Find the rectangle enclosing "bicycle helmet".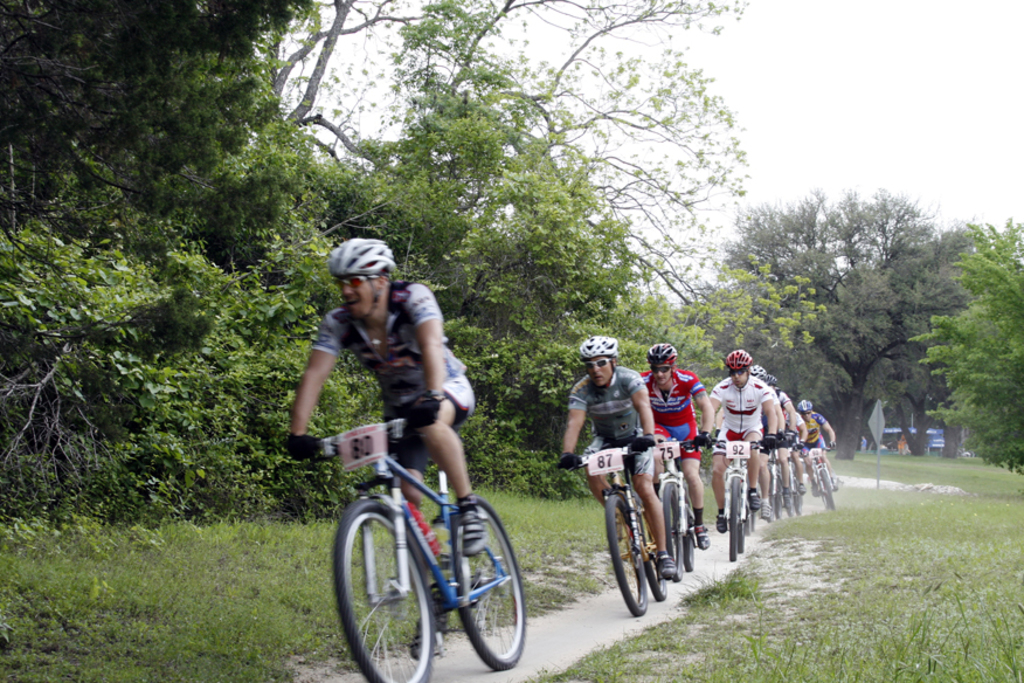
(x1=728, y1=351, x2=747, y2=377).
